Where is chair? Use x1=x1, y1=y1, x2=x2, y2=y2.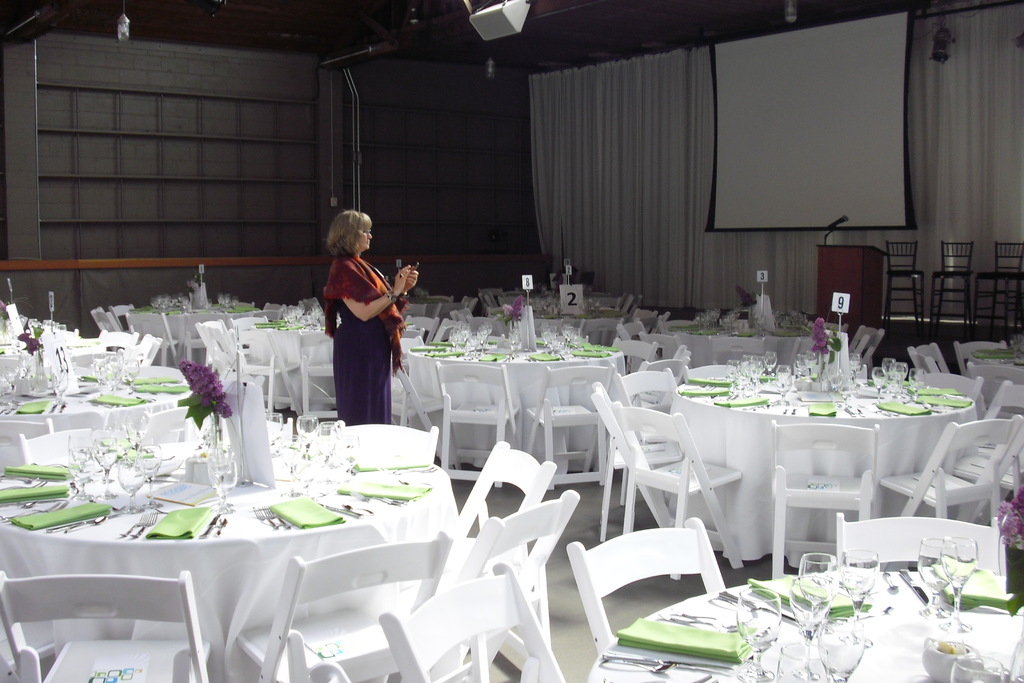
x1=855, y1=325, x2=890, y2=367.
